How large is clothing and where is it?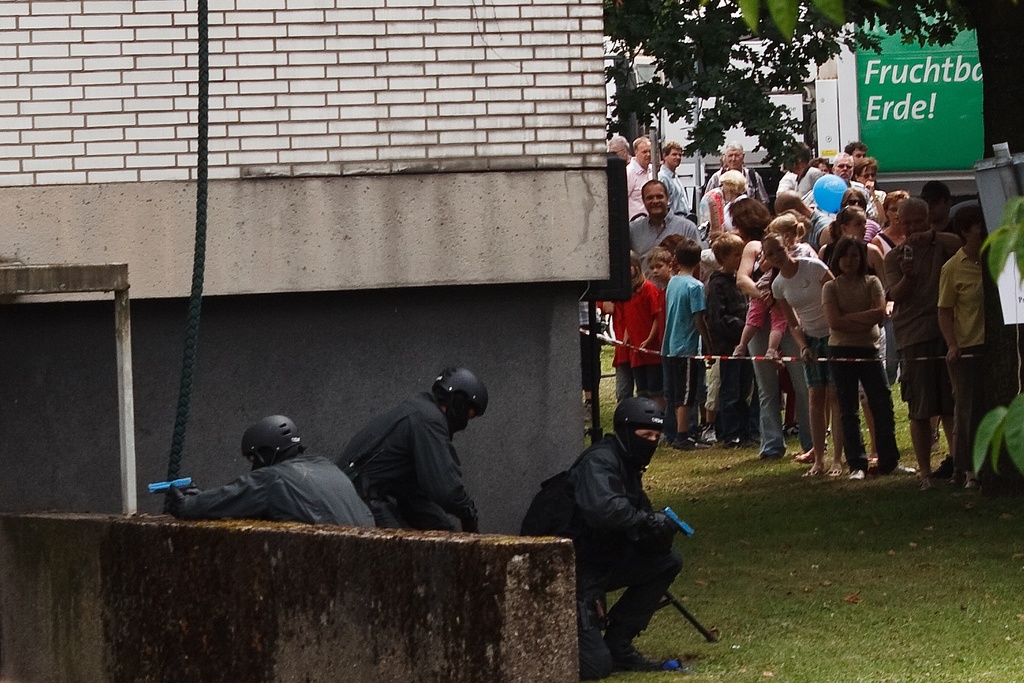
Bounding box: <box>517,421,686,656</box>.
